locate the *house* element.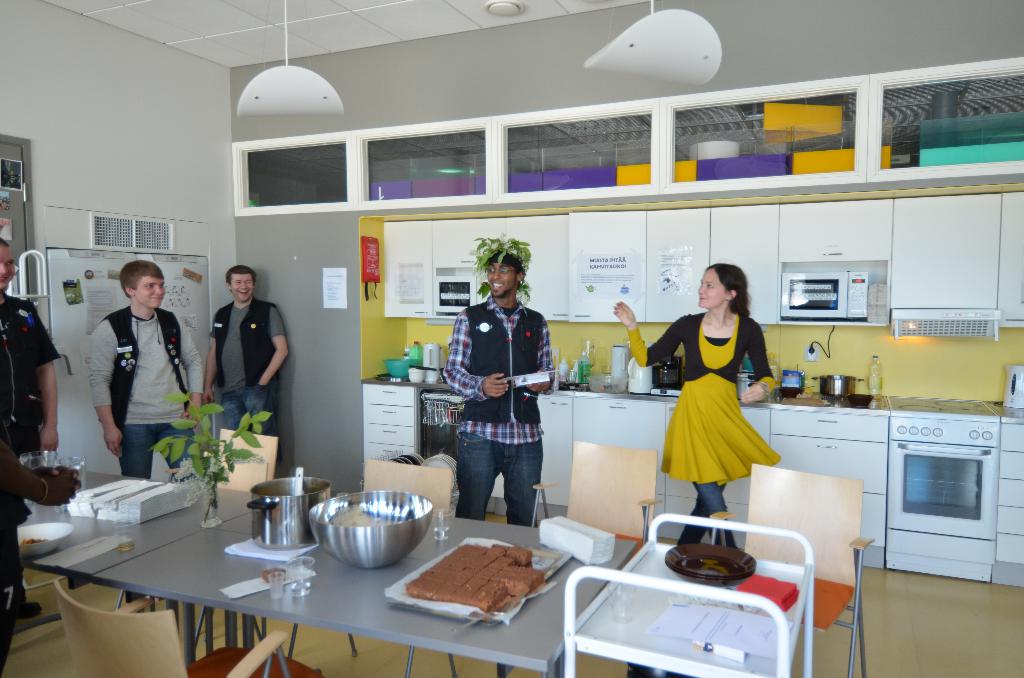
Element bbox: rect(0, 0, 1023, 677).
